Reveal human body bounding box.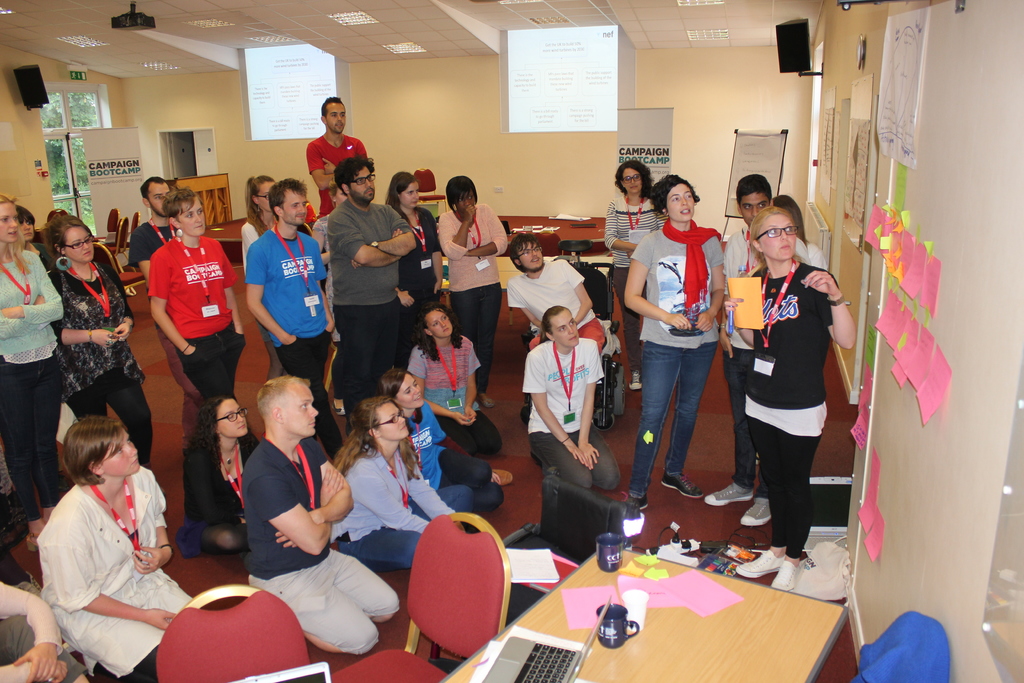
Revealed: [335, 395, 442, 566].
